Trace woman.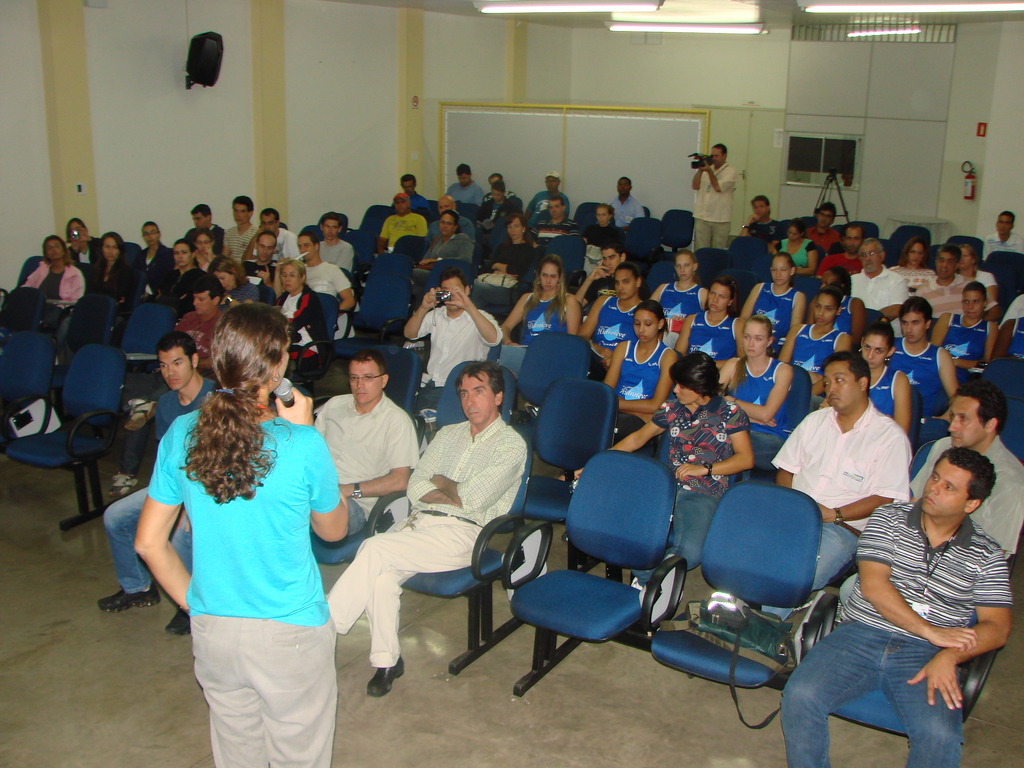
Traced to bbox=(649, 248, 711, 349).
